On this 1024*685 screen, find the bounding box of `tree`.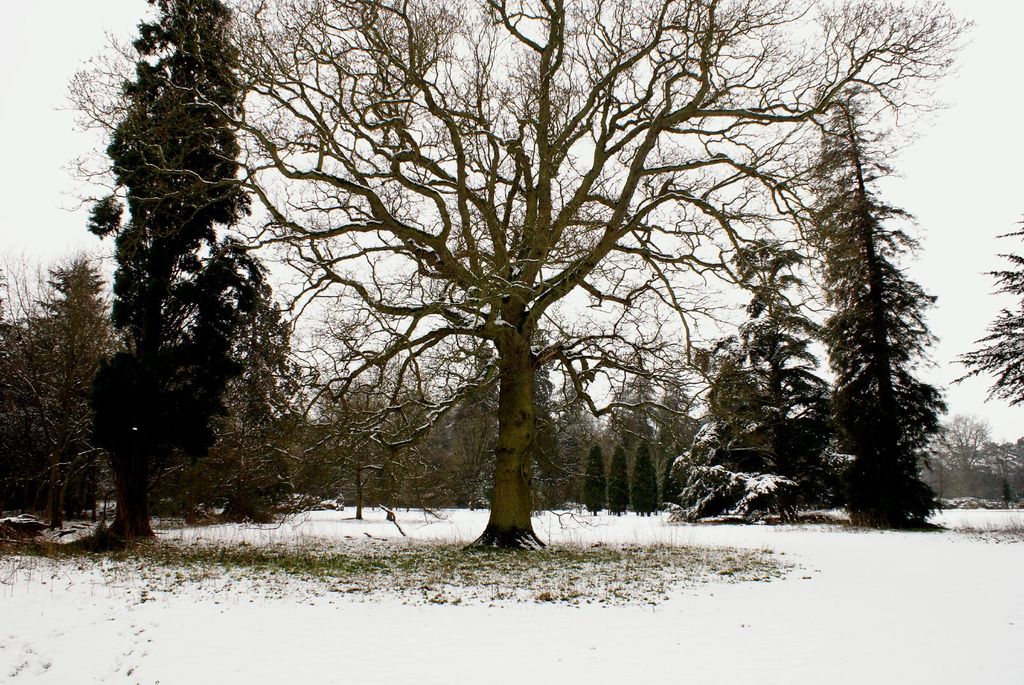
Bounding box: box=[149, 230, 335, 531].
